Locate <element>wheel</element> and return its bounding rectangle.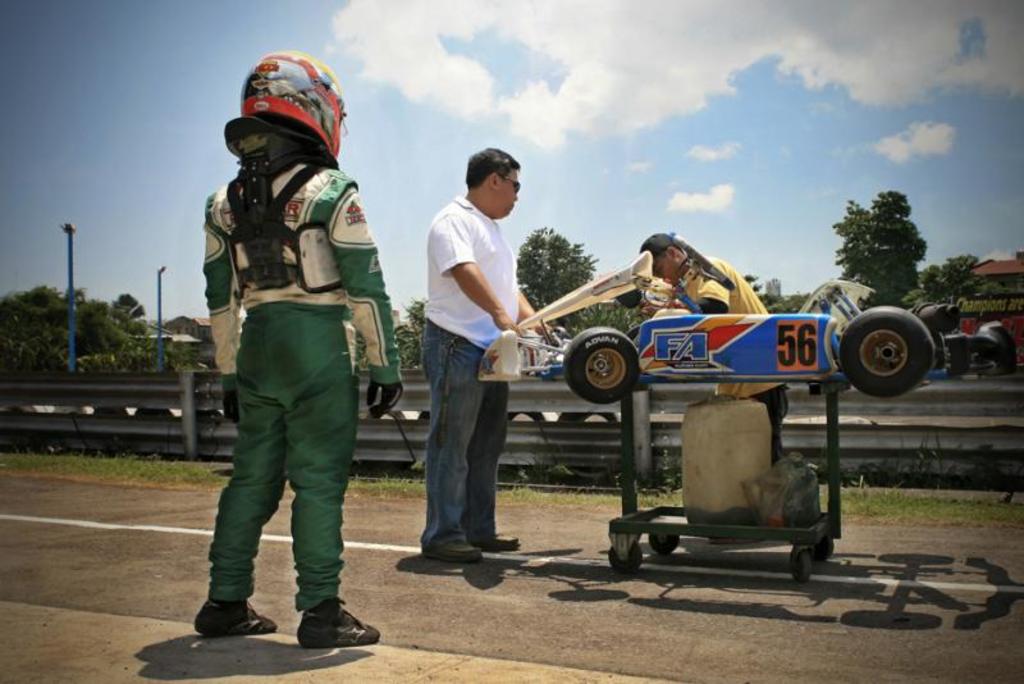
detection(92, 407, 128, 461).
